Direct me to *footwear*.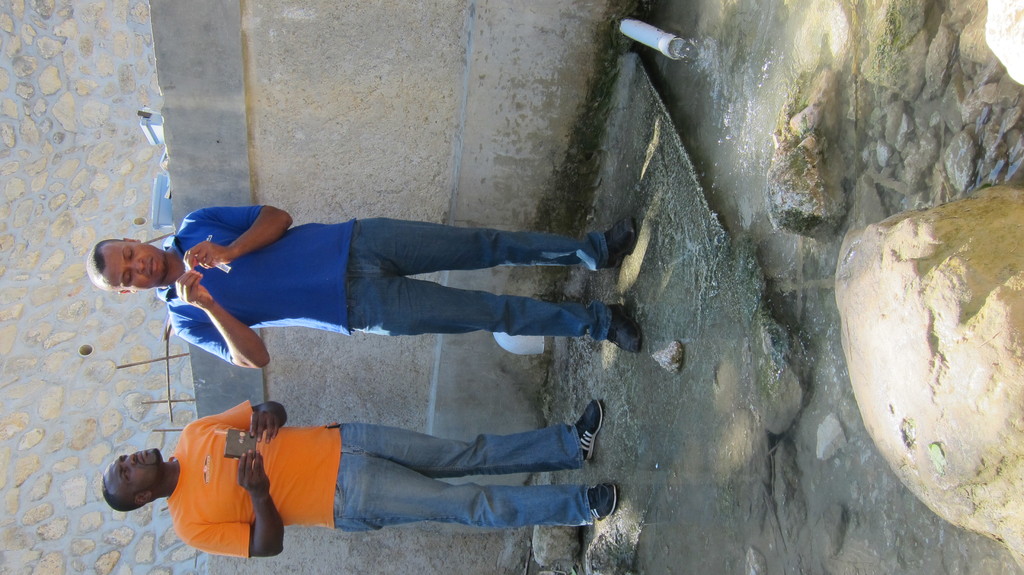
Direction: [584, 475, 618, 529].
